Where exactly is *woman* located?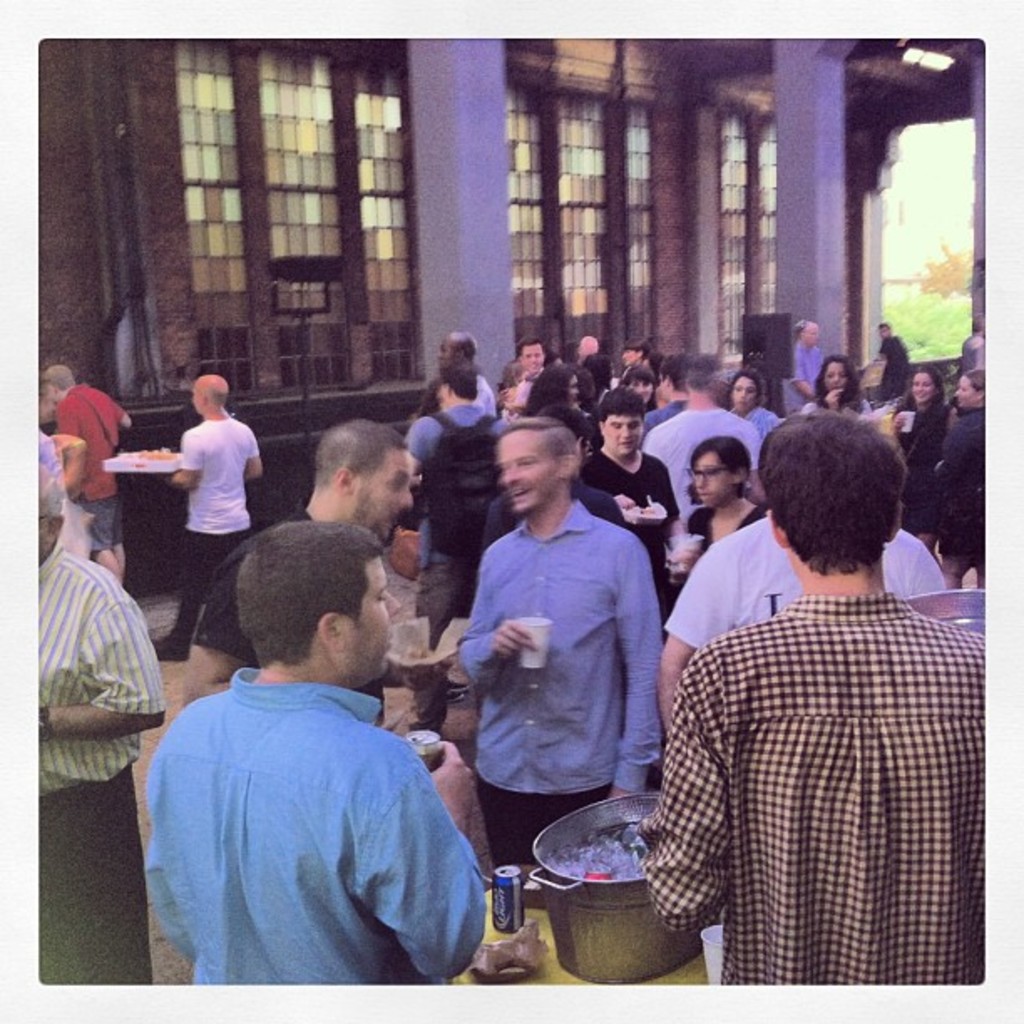
Its bounding box is <box>728,368,778,453</box>.
